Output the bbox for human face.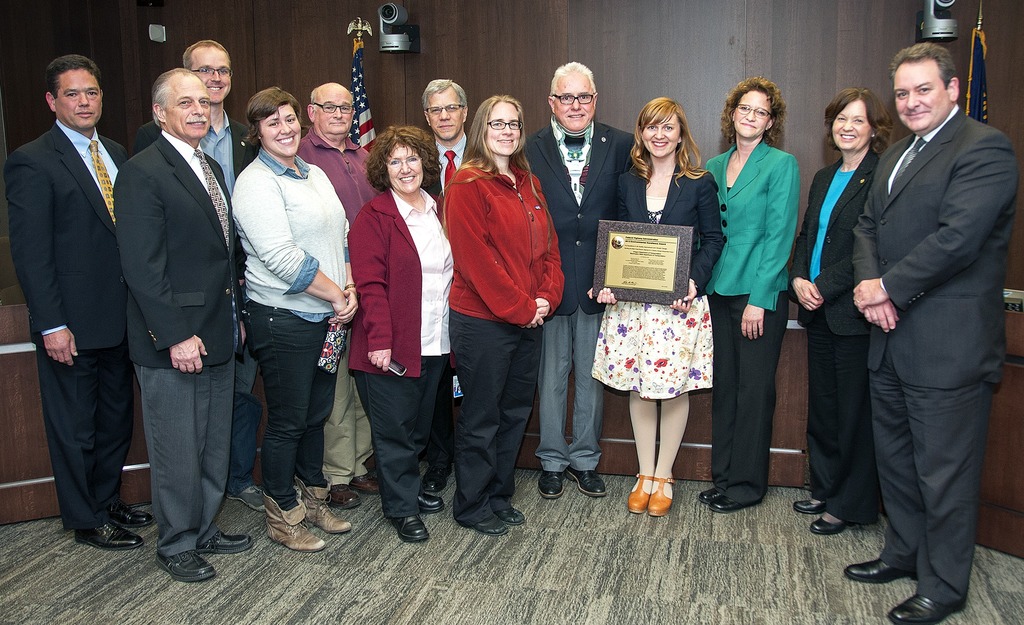
(x1=833, y1=102, x2=867, y2=149).
